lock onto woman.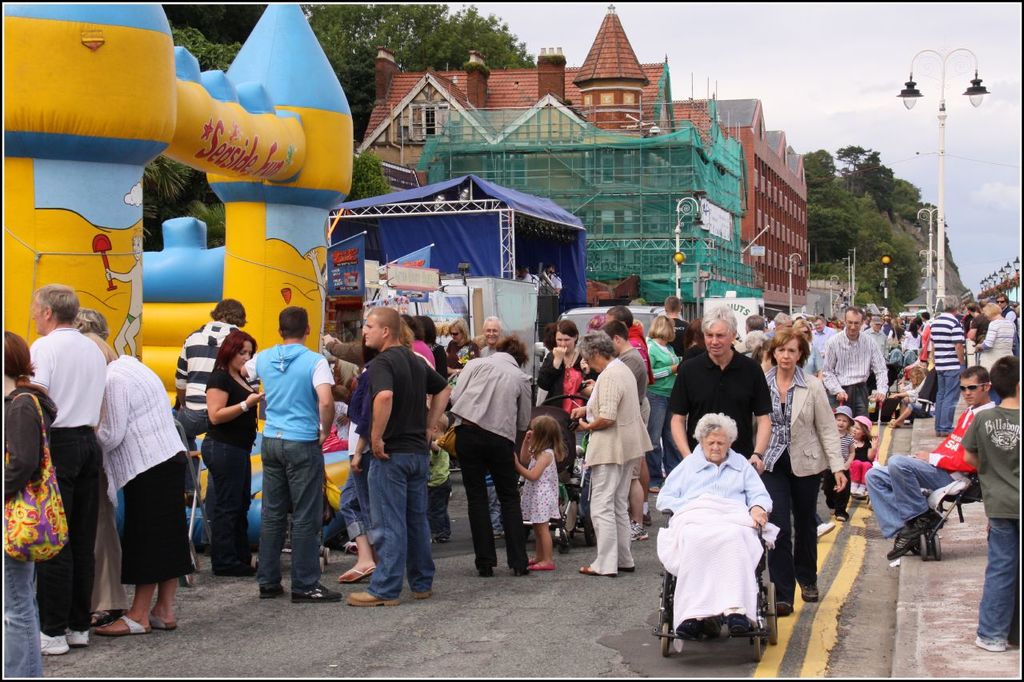
Locked: region(198, 324, 266, 575).
